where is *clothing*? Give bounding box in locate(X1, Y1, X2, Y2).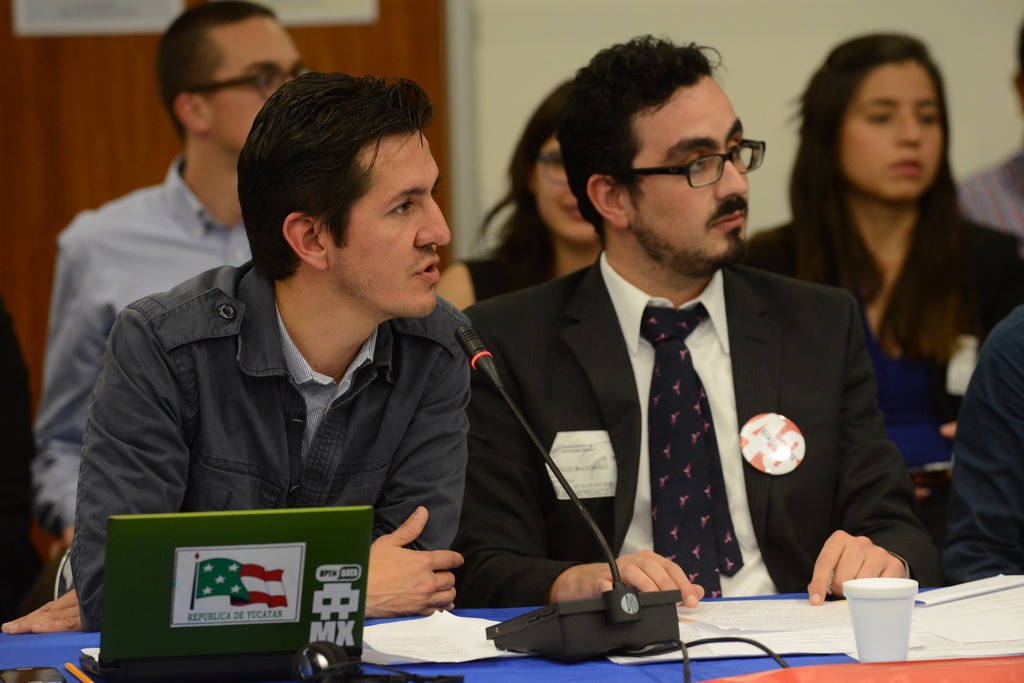
locate(0, 300, 33, 619).
